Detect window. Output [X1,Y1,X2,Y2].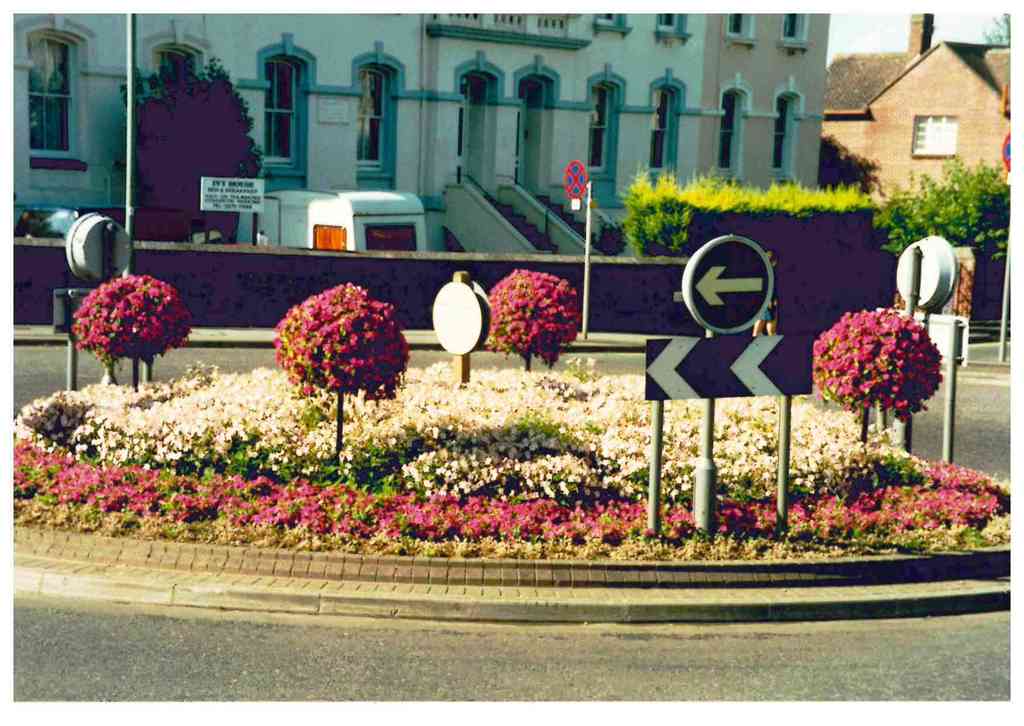
[648,84,669,173].
